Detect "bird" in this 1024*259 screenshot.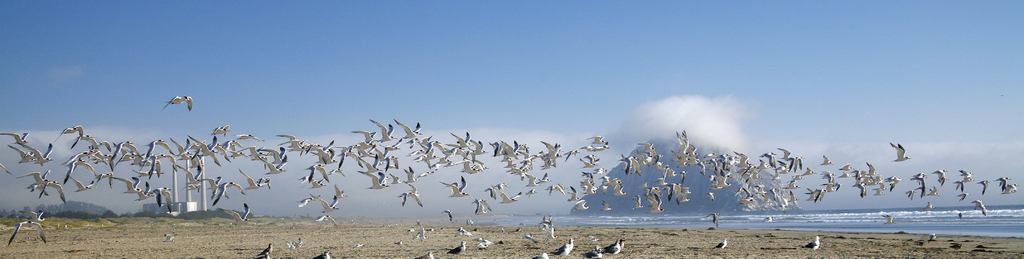
Detection: select_region(550, 242, 571, 258).
